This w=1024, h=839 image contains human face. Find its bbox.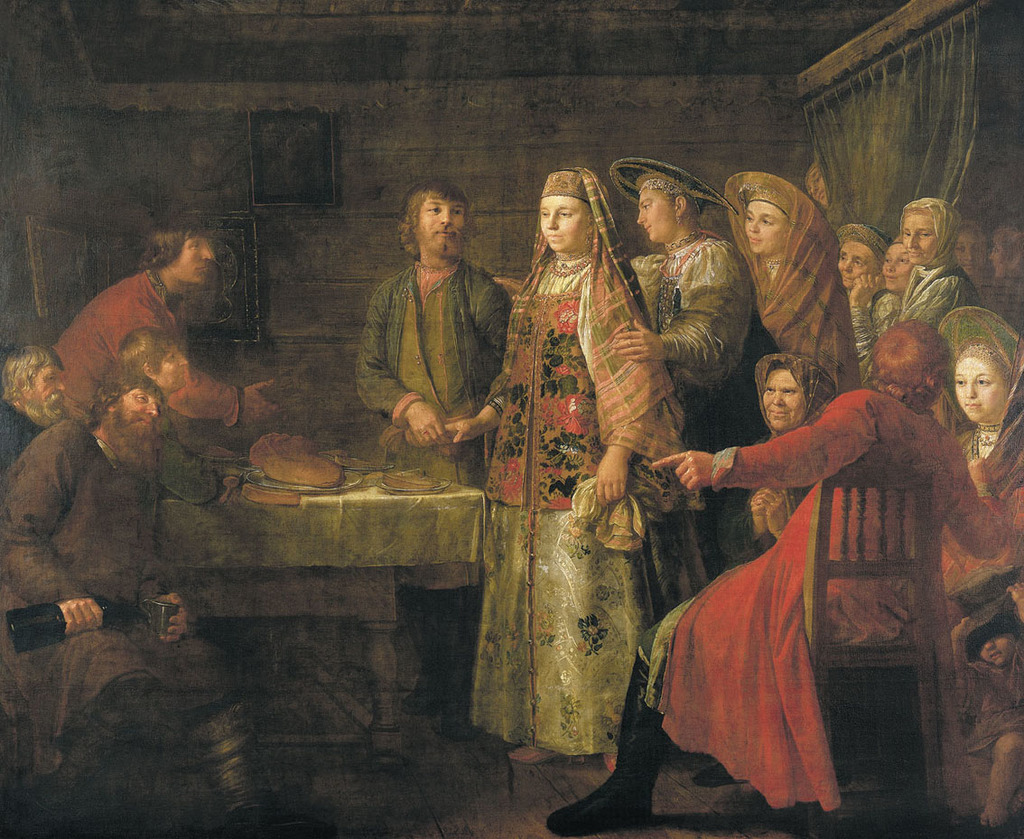
[955,355,1005,423].
